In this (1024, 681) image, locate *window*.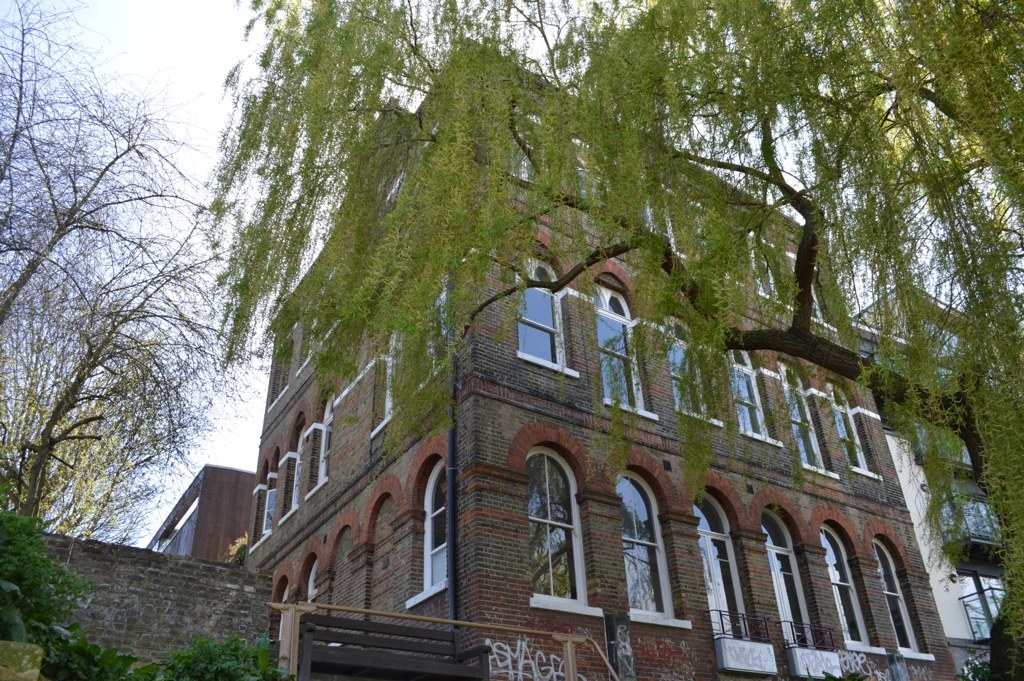
Bounding box: (624, 171, 656, 228).
